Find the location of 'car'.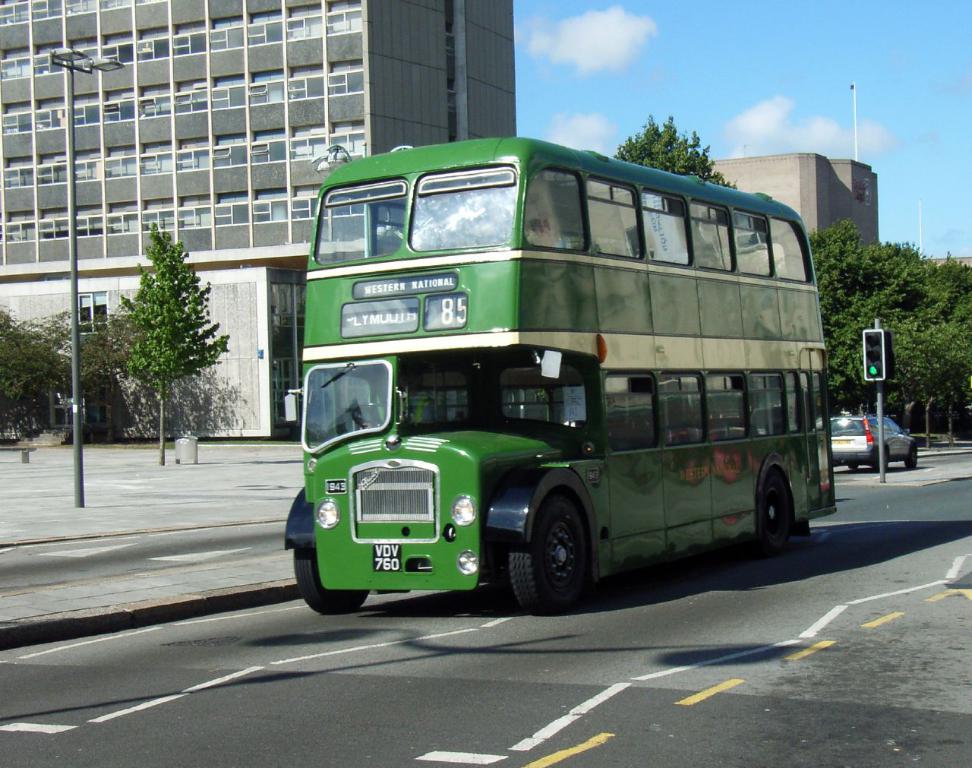
Location: (x1=826, y1=412, x2=920, y2=469).
